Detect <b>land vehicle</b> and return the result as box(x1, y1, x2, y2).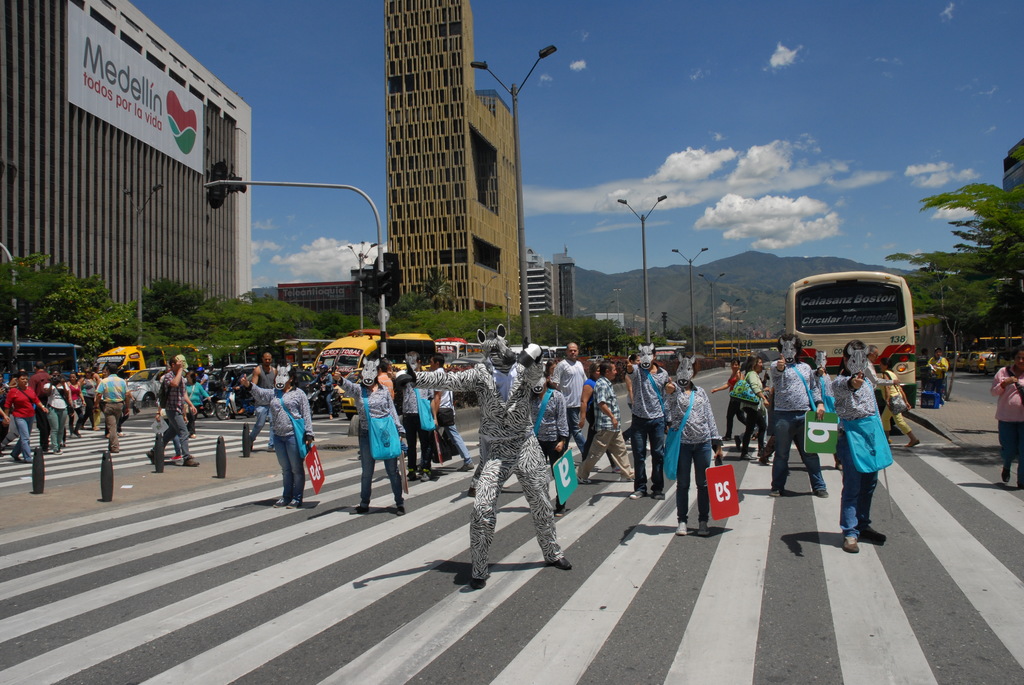
box(591, 354, 601, 360).
